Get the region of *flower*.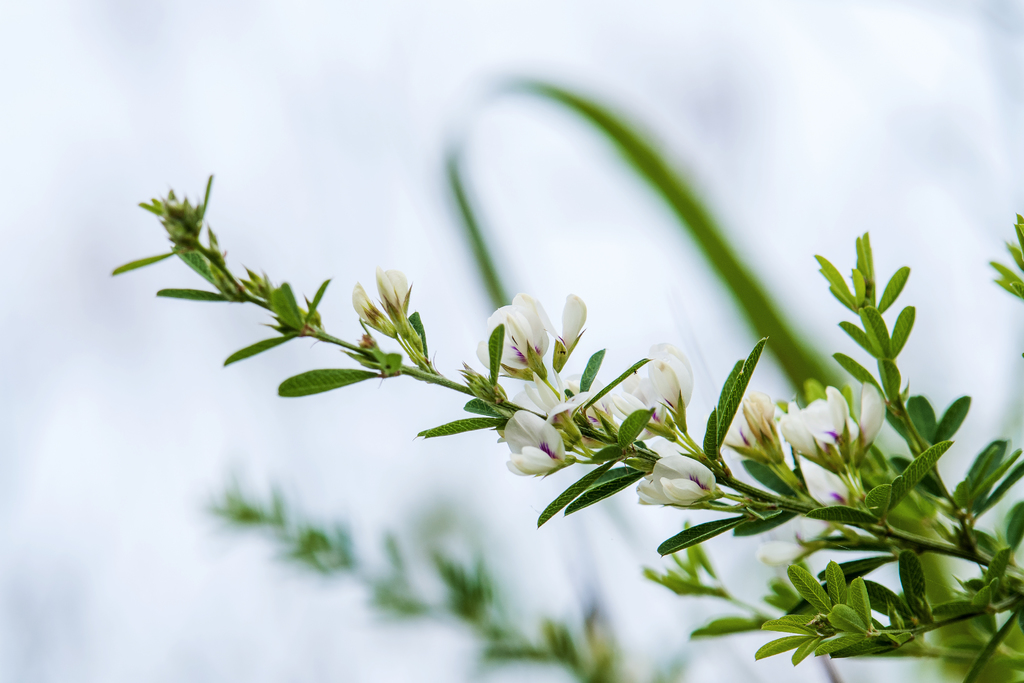
pyautogui.locateOnScreen(502, 413, 558, 454).
